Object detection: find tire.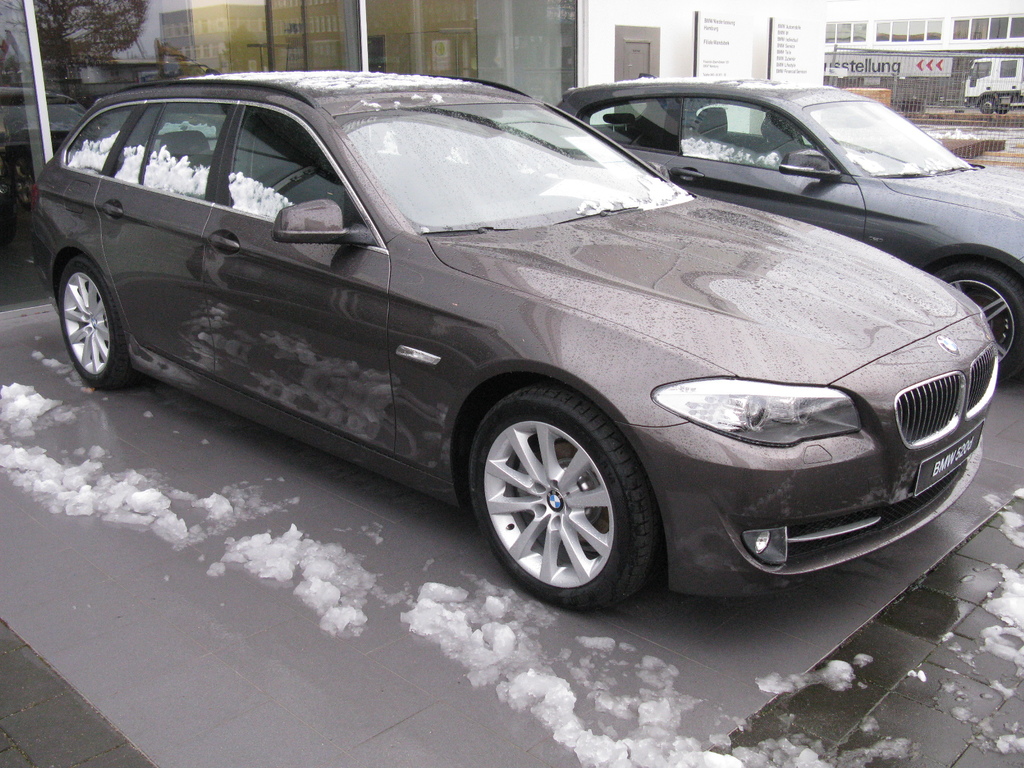
Rect(58, 255, 137, 389).
